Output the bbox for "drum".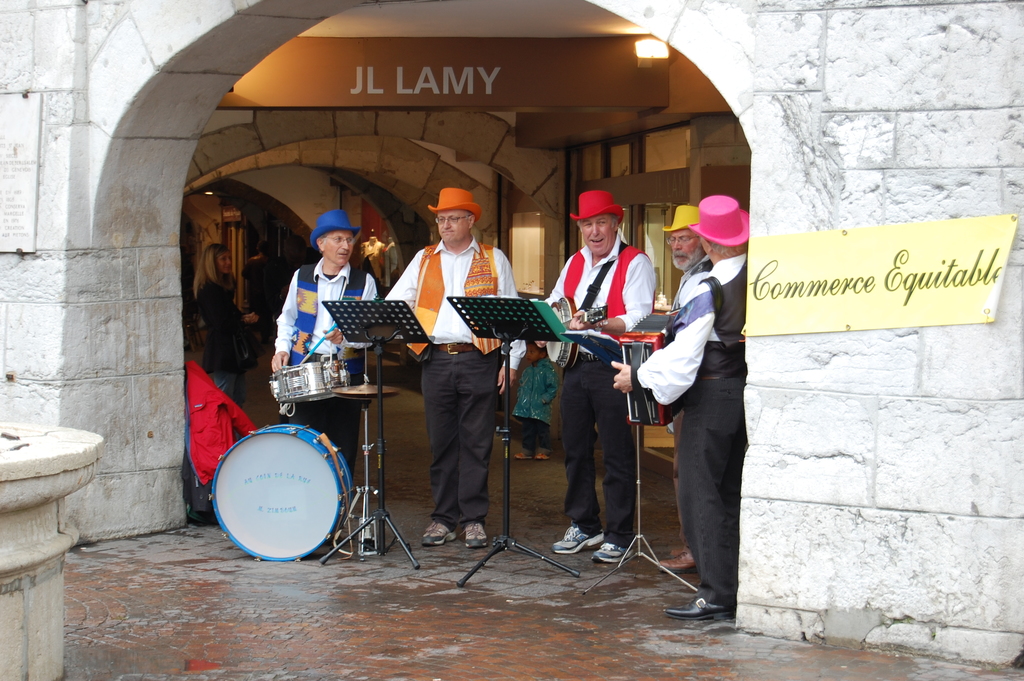
[x1=269, y1=359, x2=356, y2=404].
